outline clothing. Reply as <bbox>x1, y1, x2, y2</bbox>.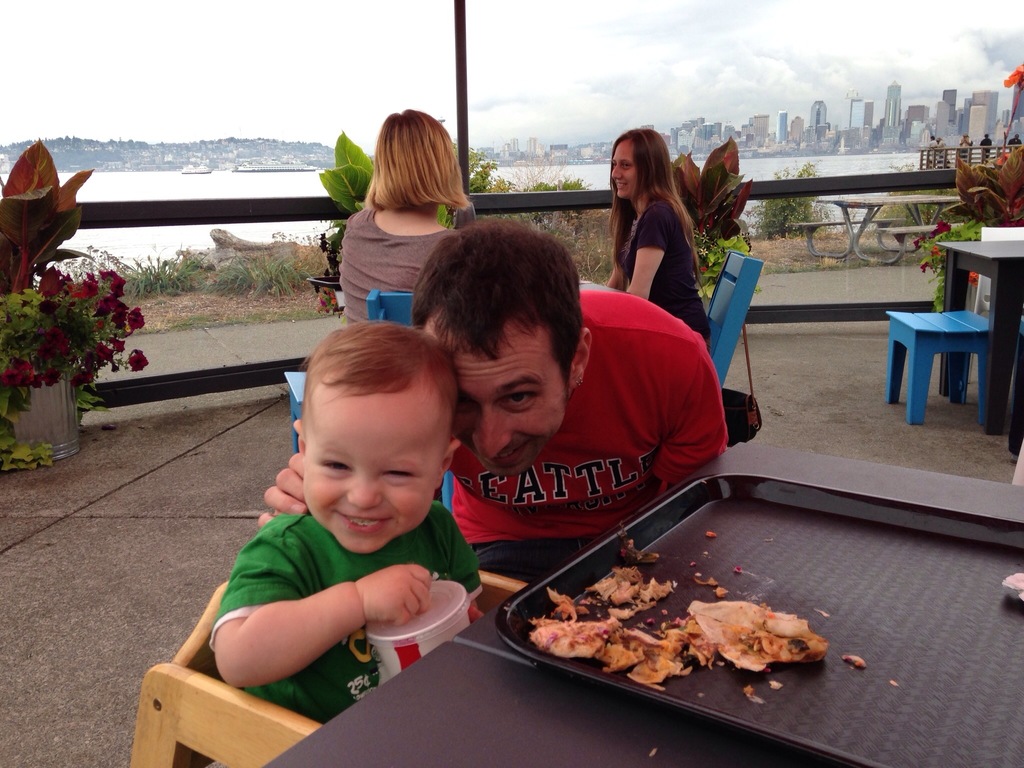
<bbox>614, 189, 711, 342</bbox>.
